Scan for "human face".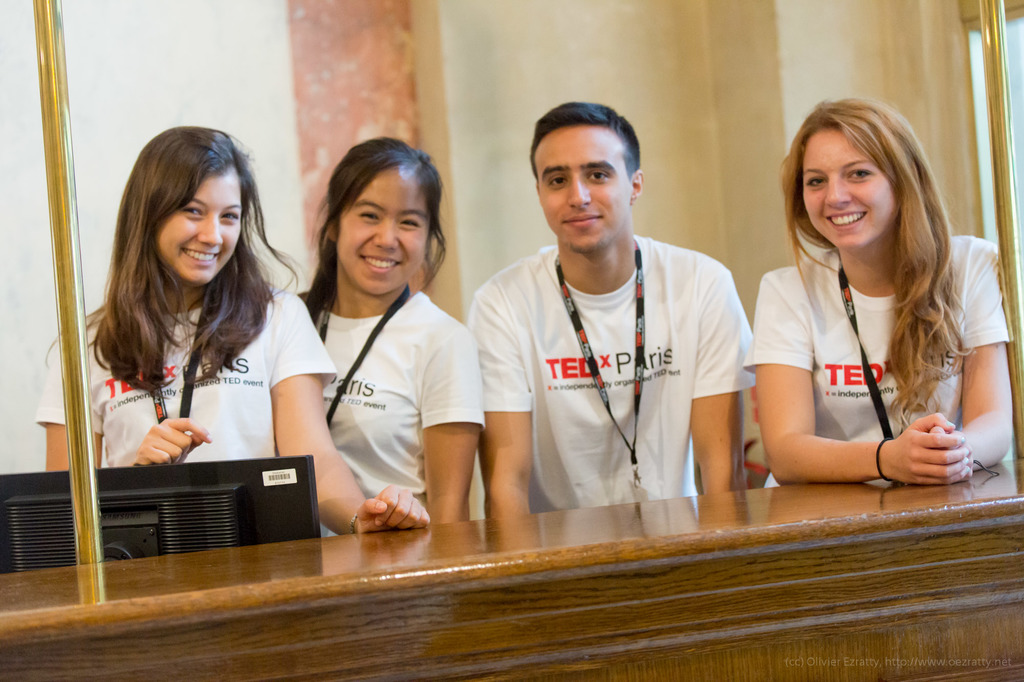
Scan result: x1=536, y1=118, x2=634, y2=252.
